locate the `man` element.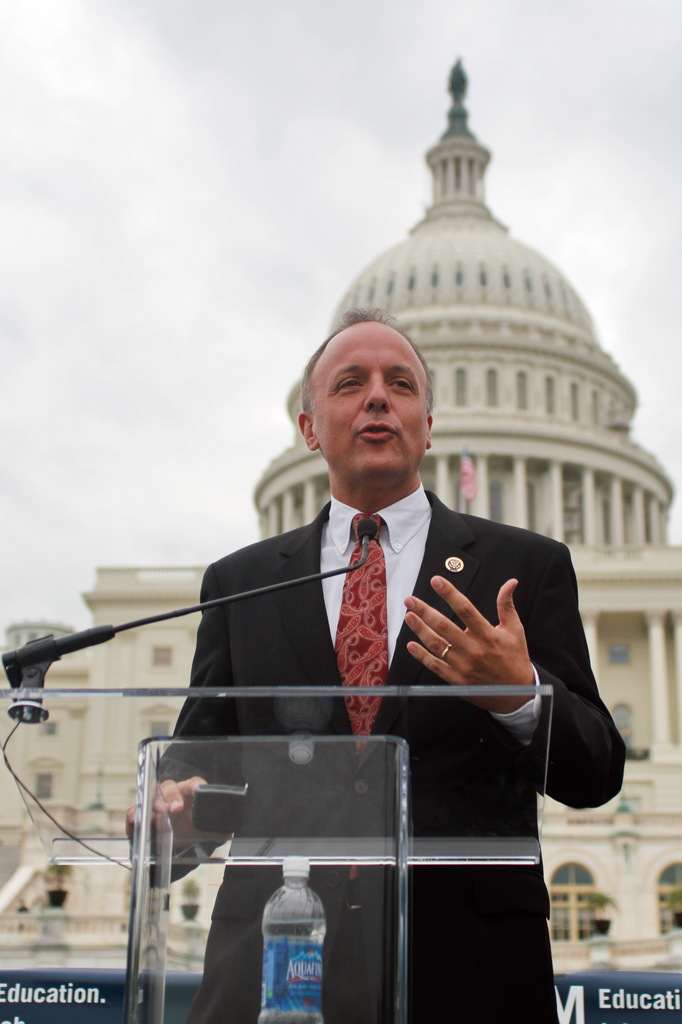
Element bbox: pyautogui.locateOnScreen(112, 315, 574, 998).
